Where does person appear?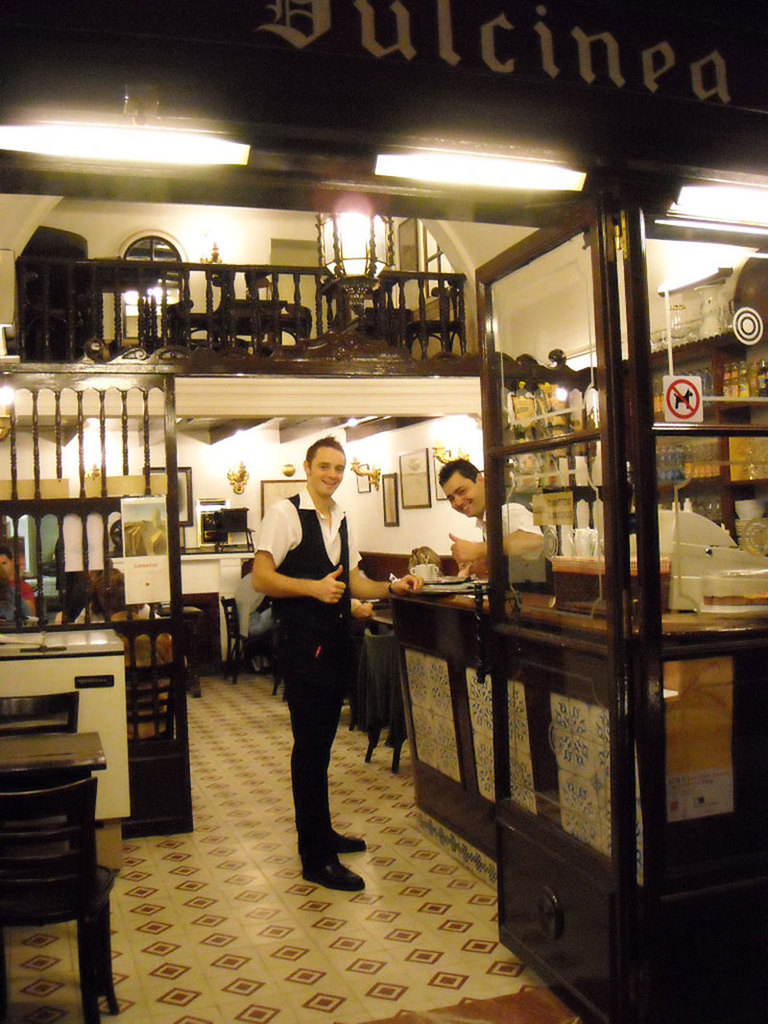
Appears at 224, 563, 278, 638.
